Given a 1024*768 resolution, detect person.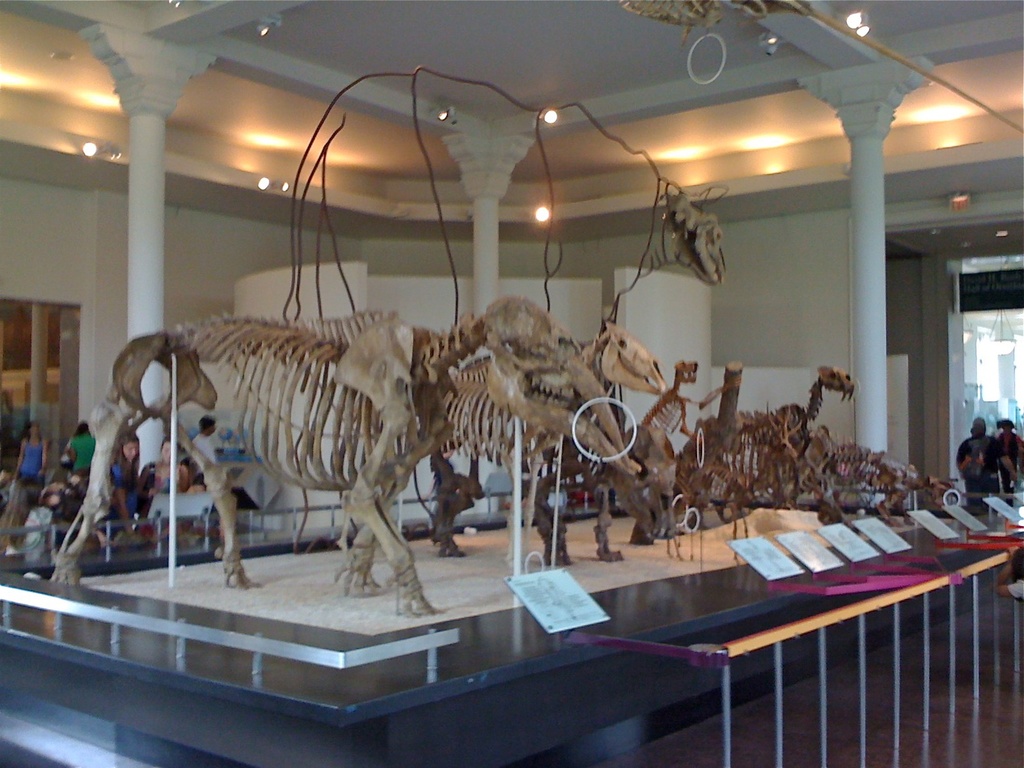
x1=994 y1=418 x2=1023 y2=491.
